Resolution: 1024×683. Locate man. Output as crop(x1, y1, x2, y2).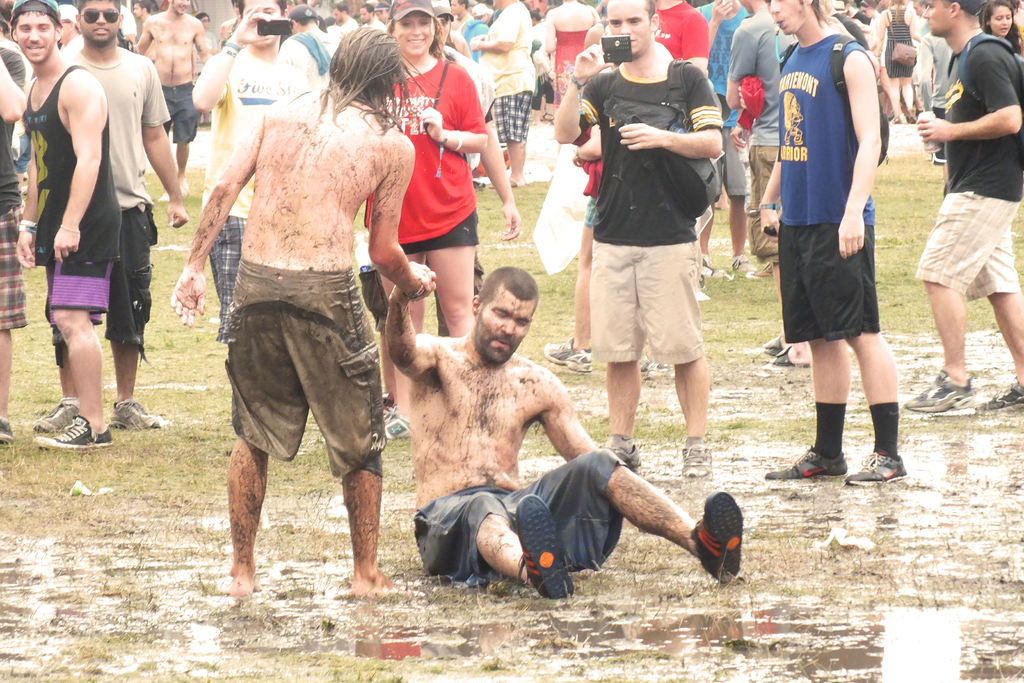
crop(166, 24, 435, 598).
